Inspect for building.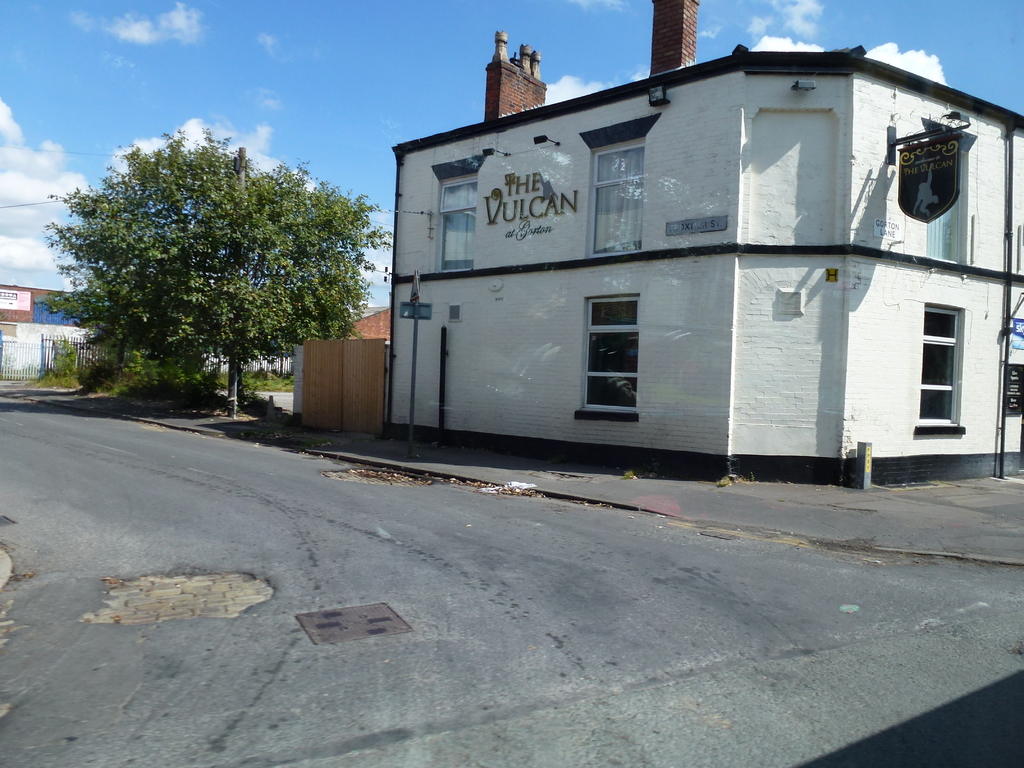
Inspection: bbox=(294, 0, 1023, 478).
